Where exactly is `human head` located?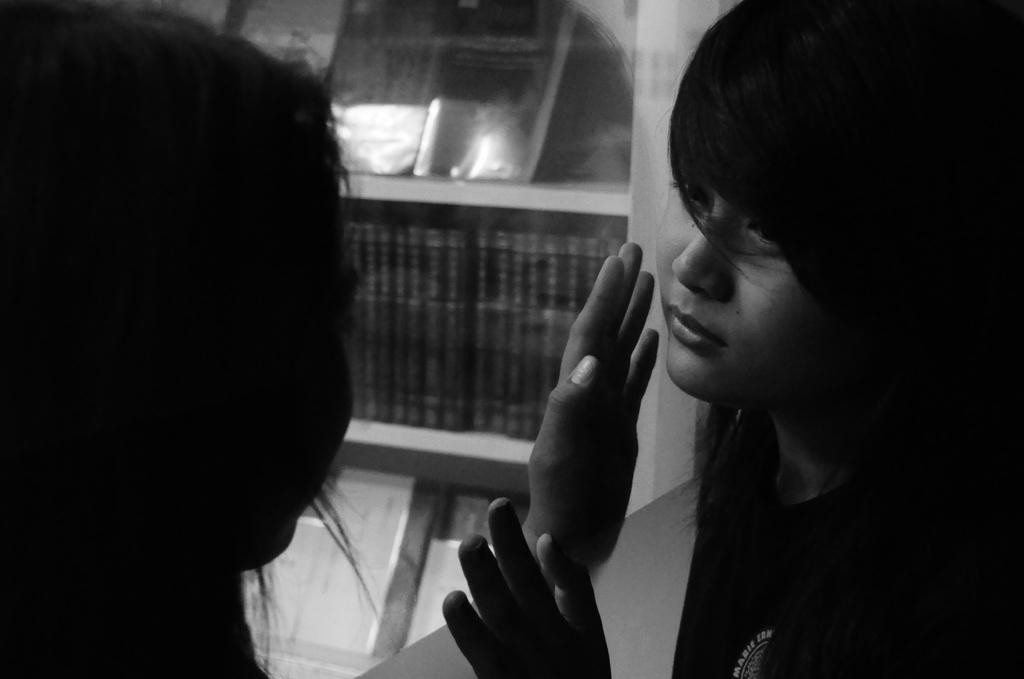
Its bounding box is pyautogui.locateOnScreen(0, 8, 356, 575).
